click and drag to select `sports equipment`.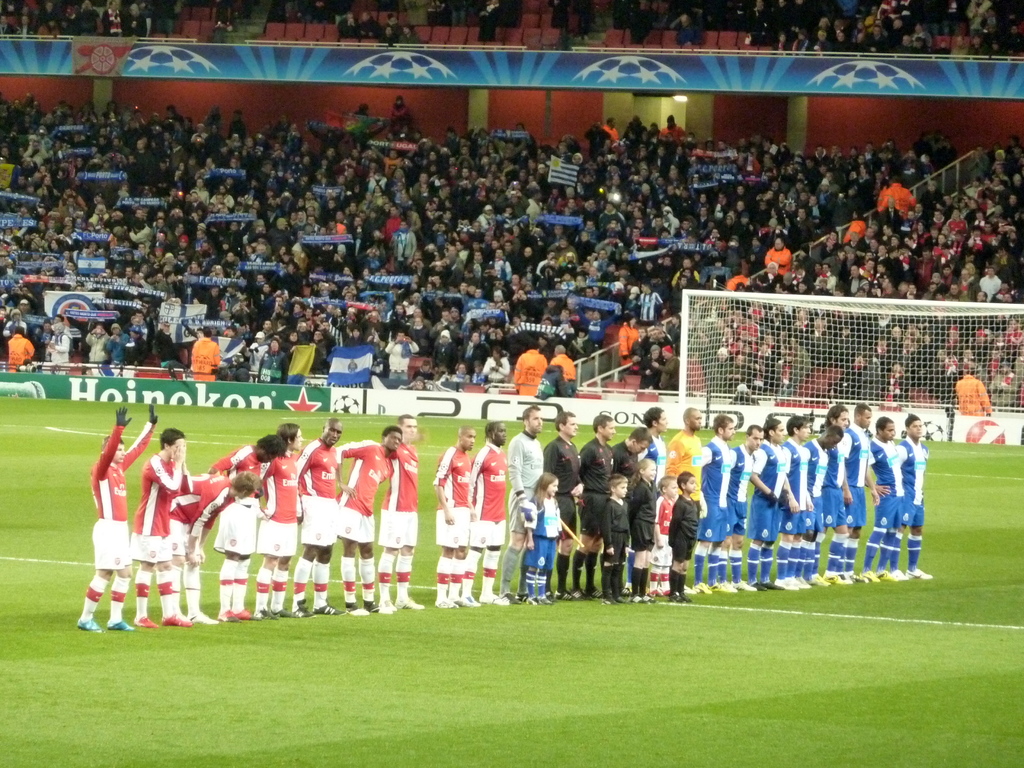
Selection: select_region(571, 586, 591, 600).
